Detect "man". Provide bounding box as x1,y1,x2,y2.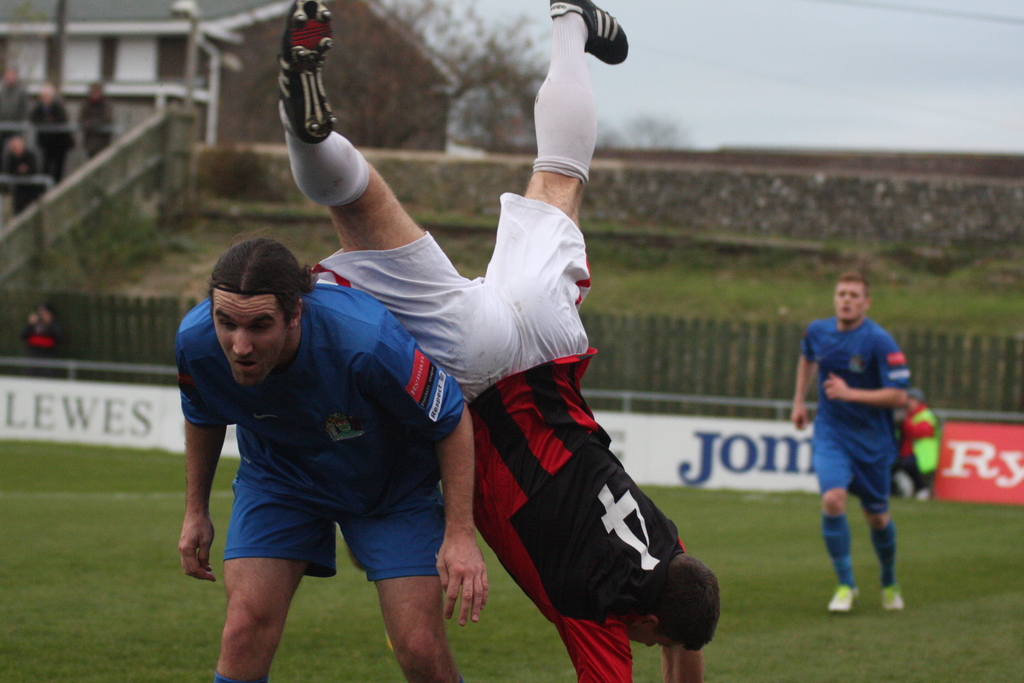
893,386,941,495.
